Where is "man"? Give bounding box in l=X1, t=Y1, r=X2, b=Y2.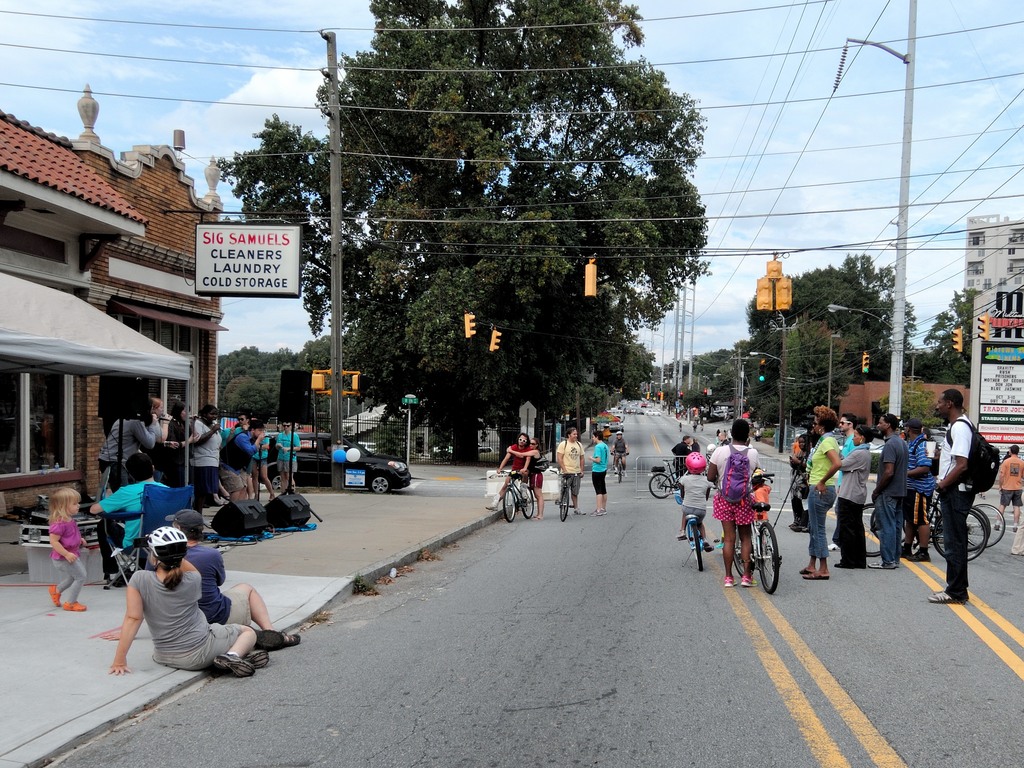
l=906, t=414, r=925, b=569.
